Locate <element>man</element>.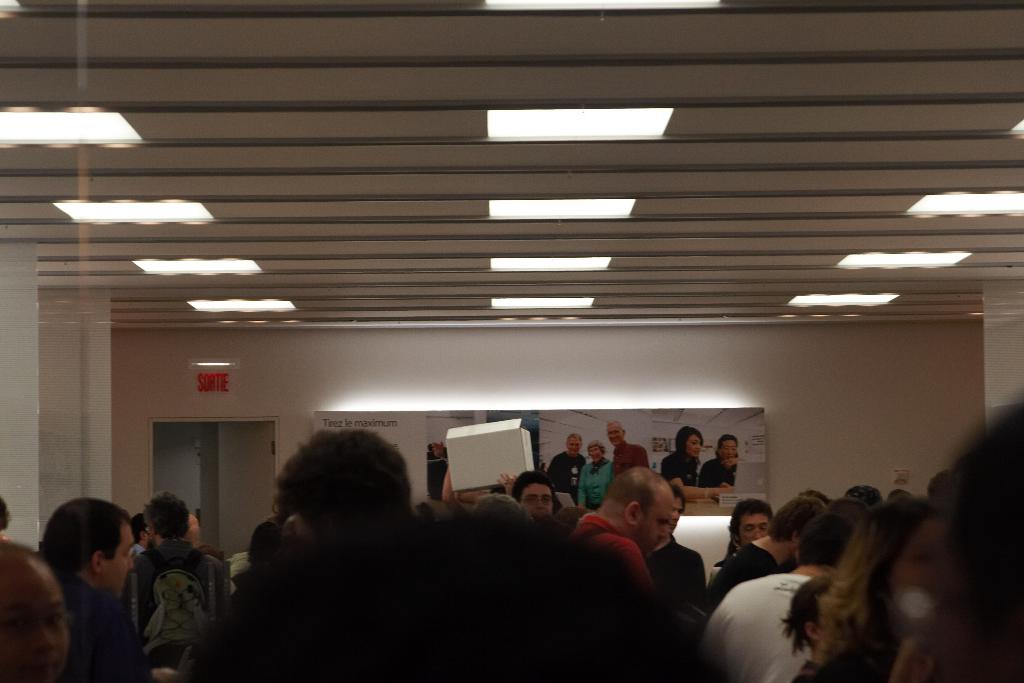
Bounding box: (x1=608, y1=422, x2=651, y2=470).
